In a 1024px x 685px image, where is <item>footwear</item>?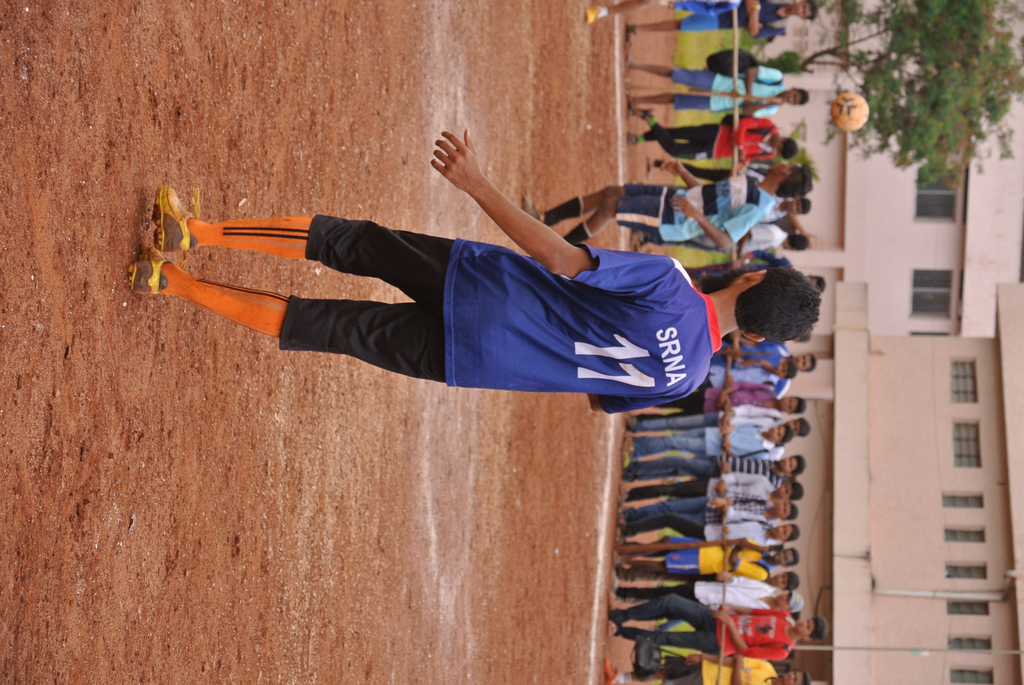
579:1:602:26.
